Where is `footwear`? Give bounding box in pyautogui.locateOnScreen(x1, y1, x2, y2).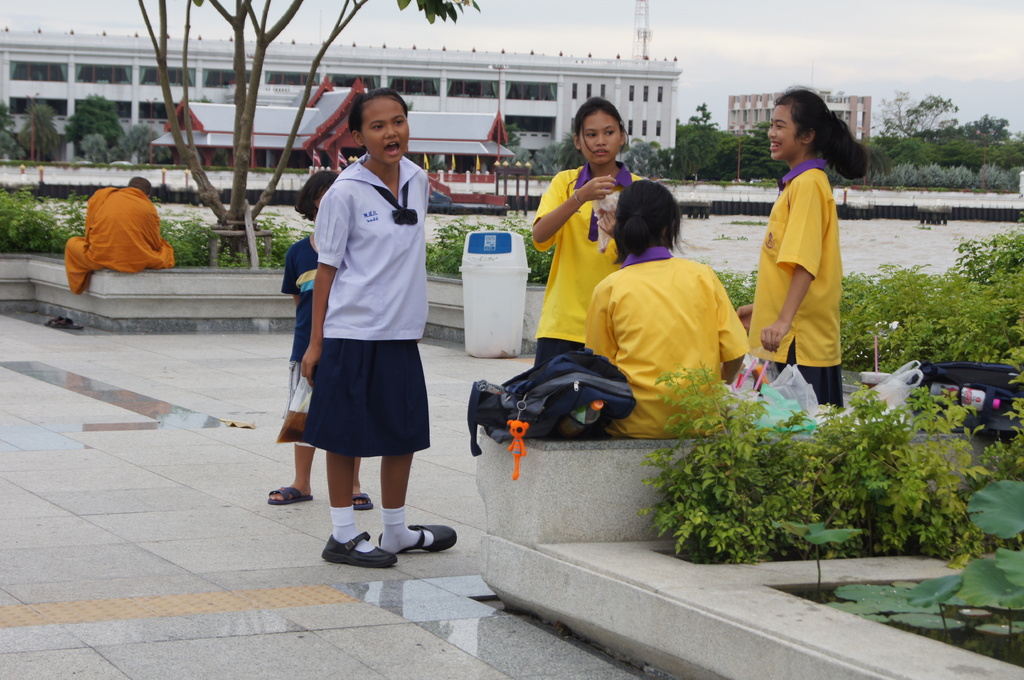
pyautogui.locateOnScreen(54, 315, 84, 330).
